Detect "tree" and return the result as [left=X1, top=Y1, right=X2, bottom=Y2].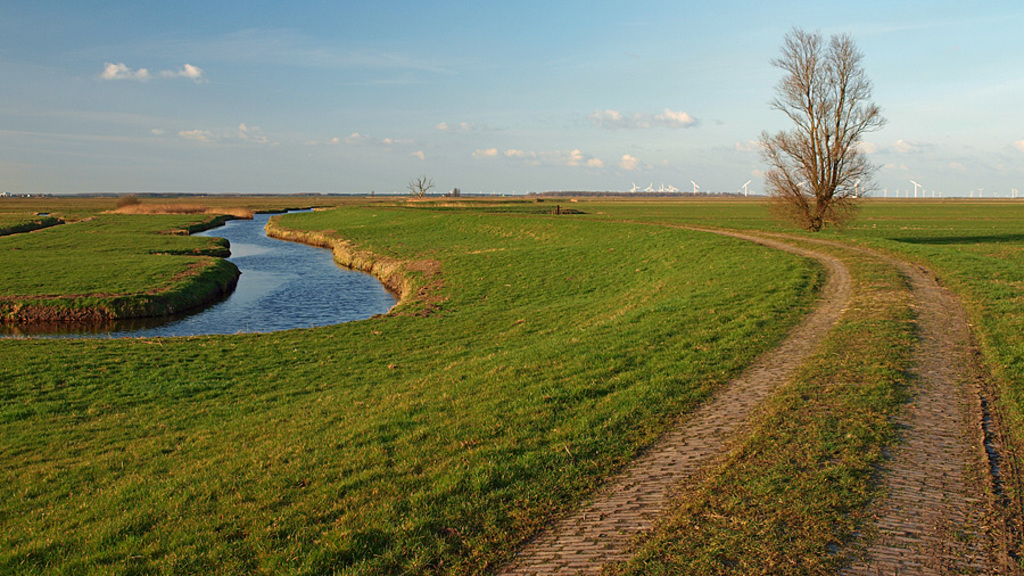
[left=751, top=23, right=884, bottom=229].
